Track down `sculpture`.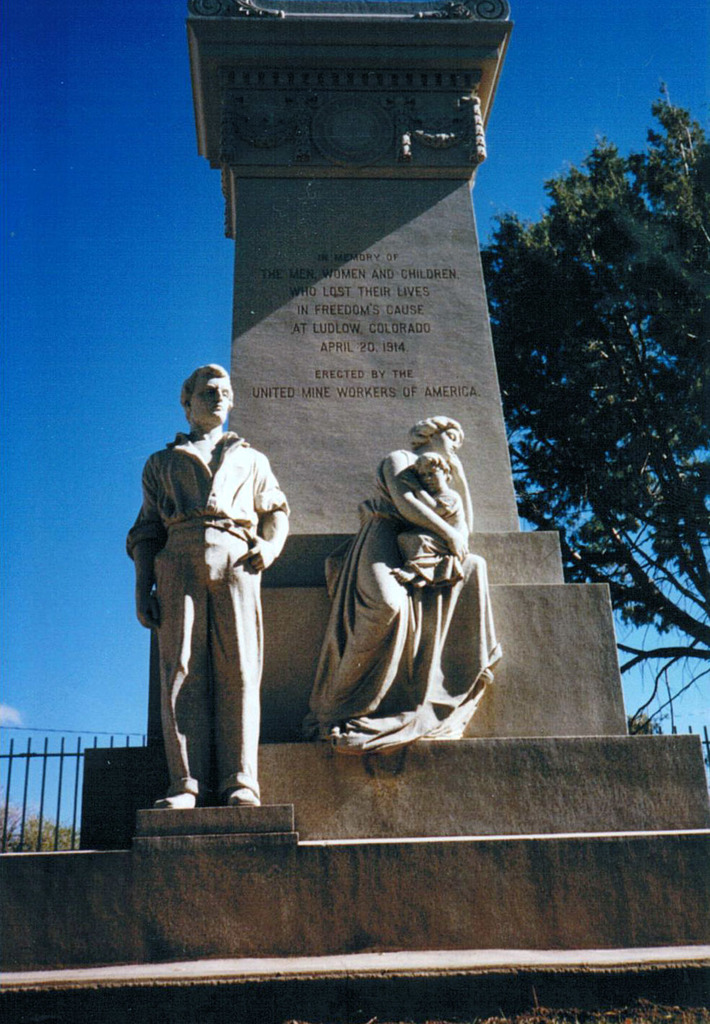
Tracked to 389, 448, 464, 591.
